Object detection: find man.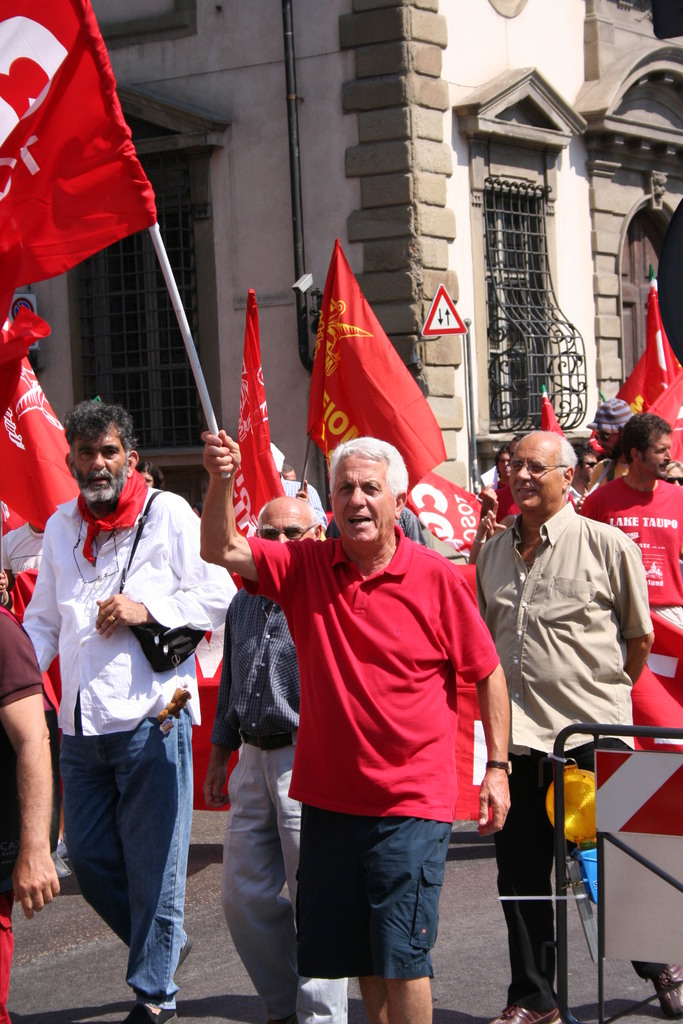
x1=472, y1=429, x2=647, y2=1023.
